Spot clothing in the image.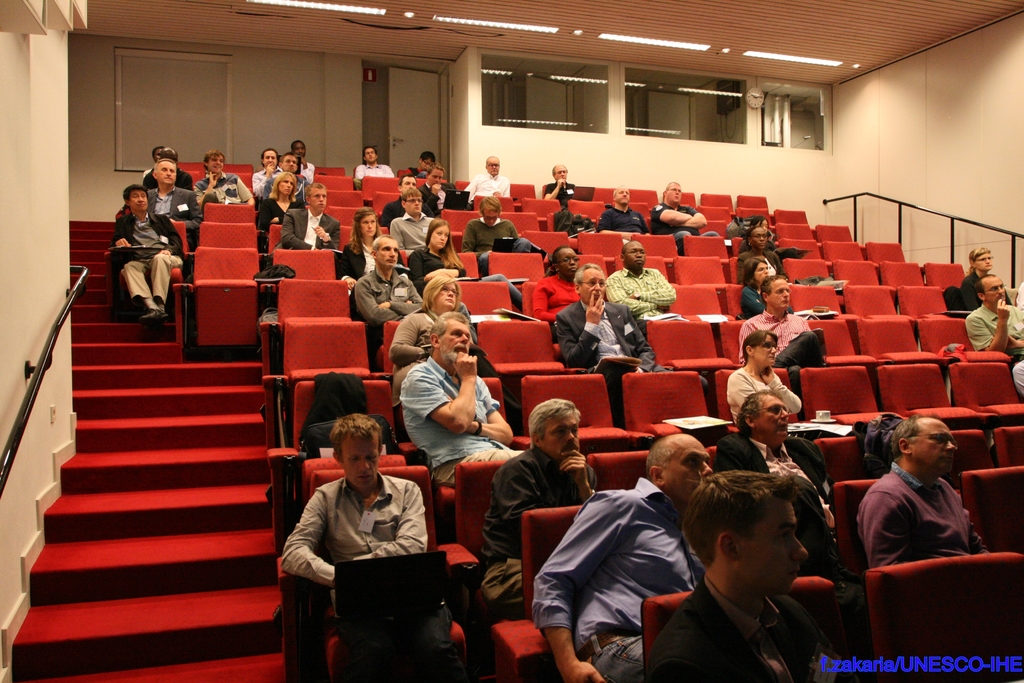
clothing found at select_region(254, 194, 301, 229).
